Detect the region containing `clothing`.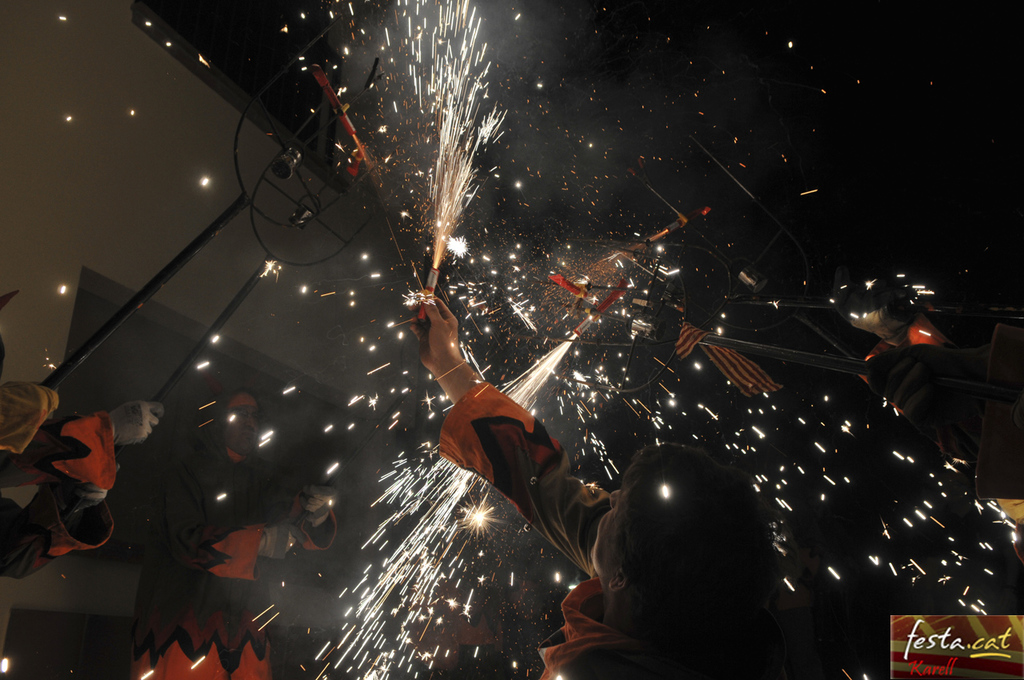
bbox(430, 374, 738, 679).
